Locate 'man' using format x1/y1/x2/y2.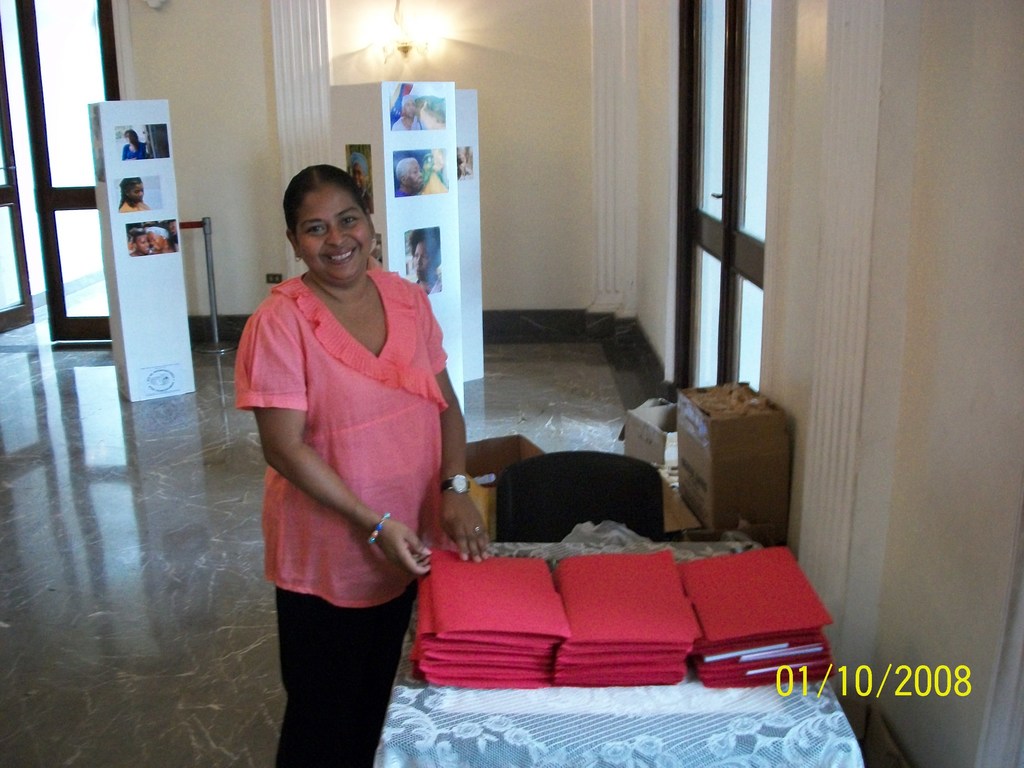
128/232/153/262.
